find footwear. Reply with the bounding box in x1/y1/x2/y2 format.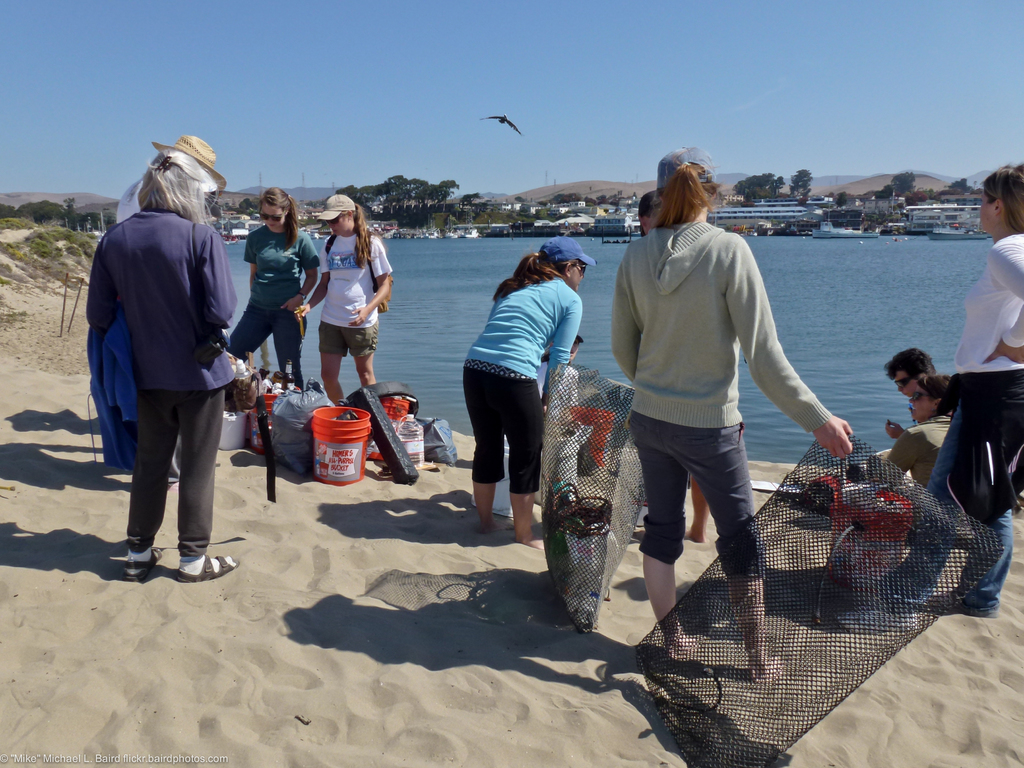
833/607/920/635.
